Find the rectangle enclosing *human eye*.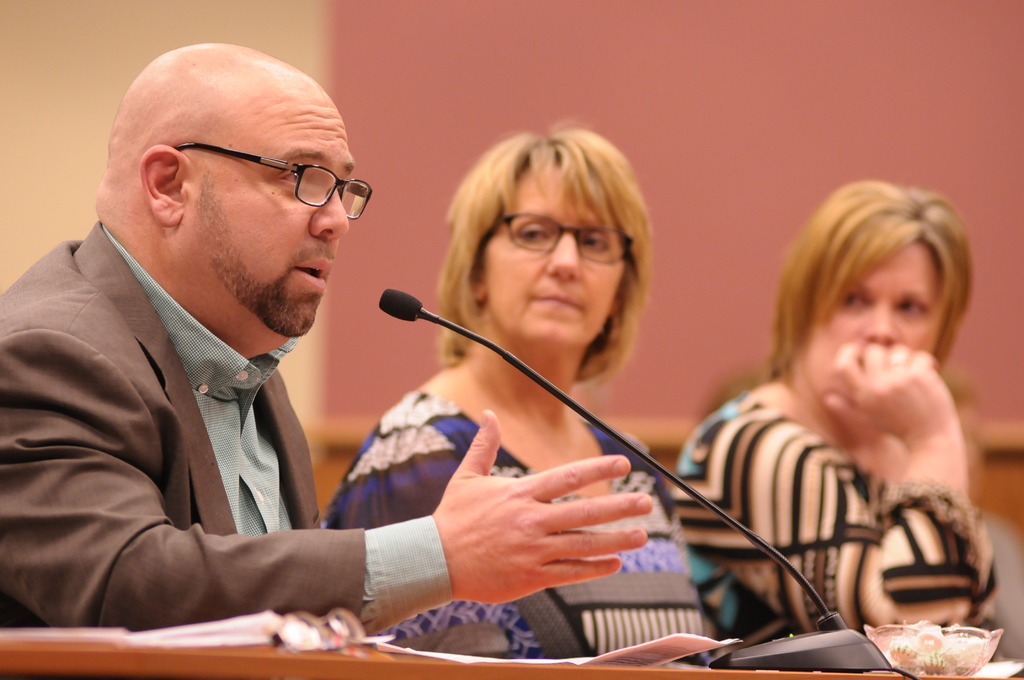
277:167:308:190.
